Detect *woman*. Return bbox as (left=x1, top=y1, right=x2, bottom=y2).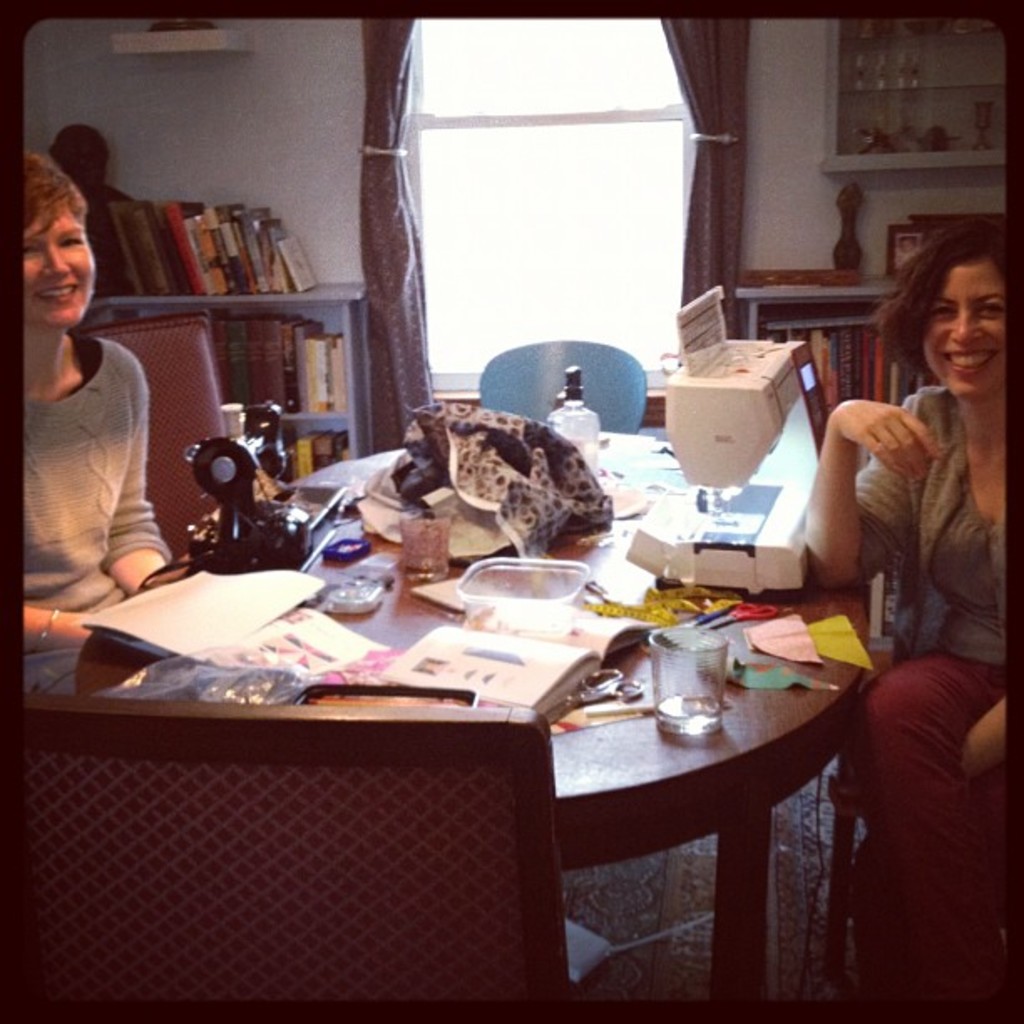
(left=22, top=142, right=176, bottom=649).
